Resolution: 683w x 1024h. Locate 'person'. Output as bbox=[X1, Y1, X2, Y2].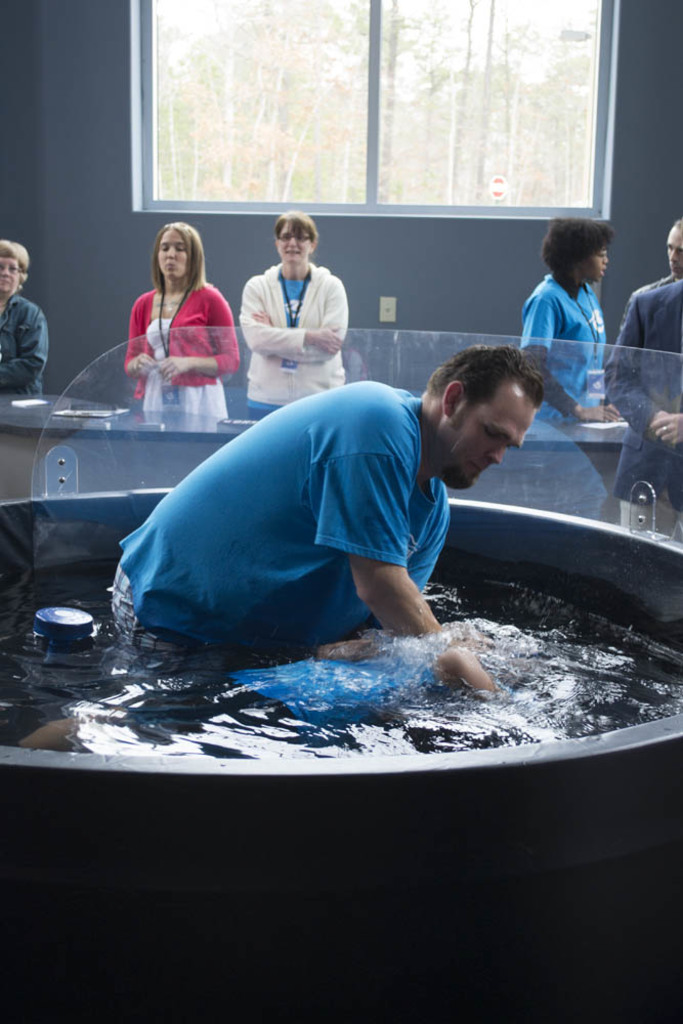
bbox=[604, 210, 682, 537].
